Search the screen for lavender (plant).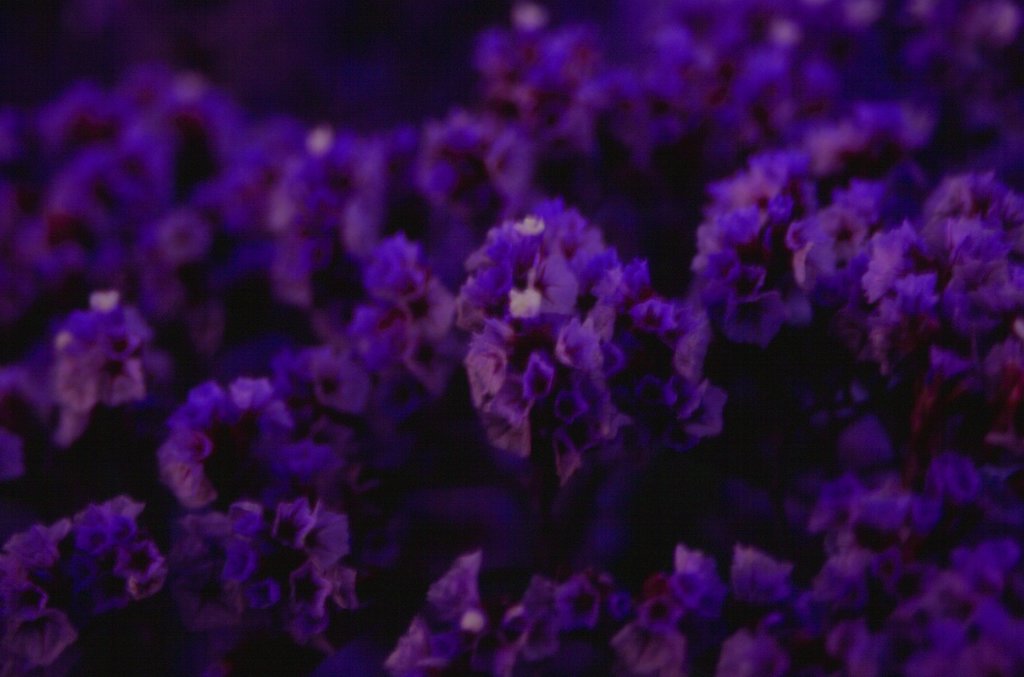
Found at rect(456, 196, 749, 500).
